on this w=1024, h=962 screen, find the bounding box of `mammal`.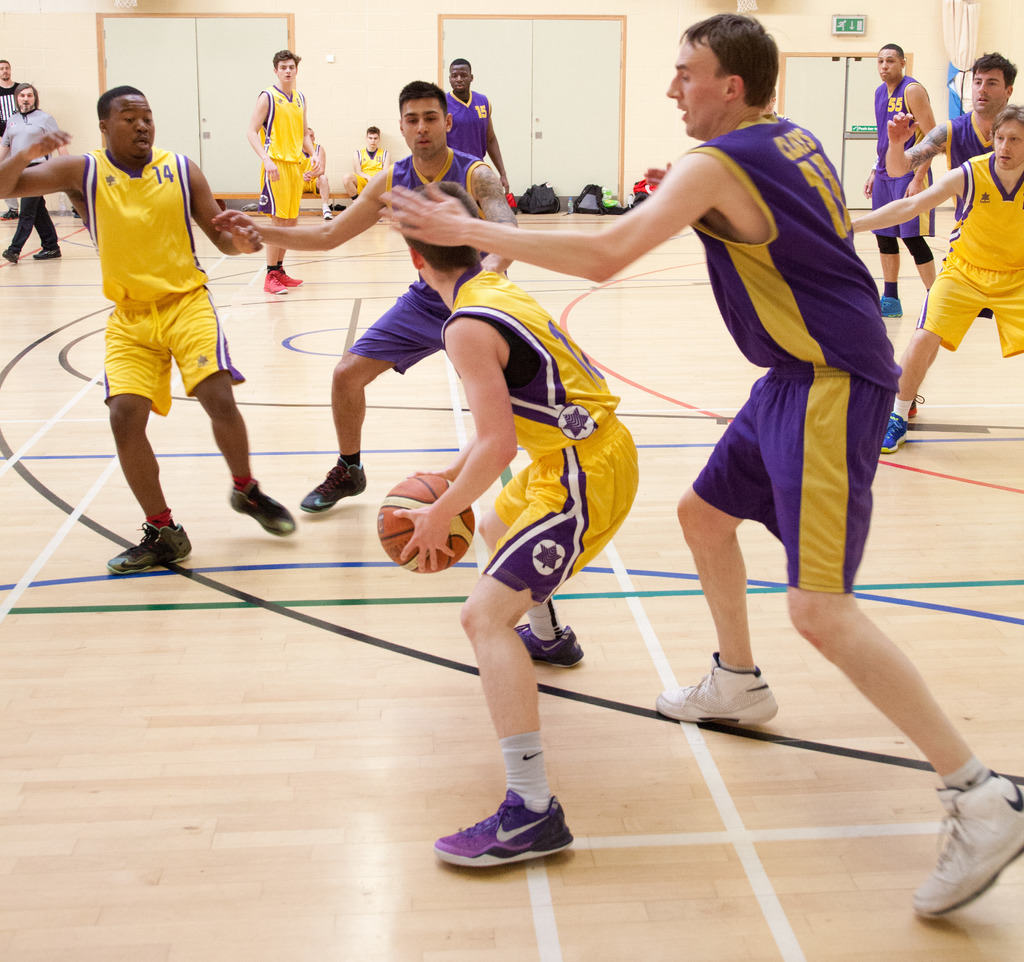
Bounding box: [852, 106, 1023, 460].
